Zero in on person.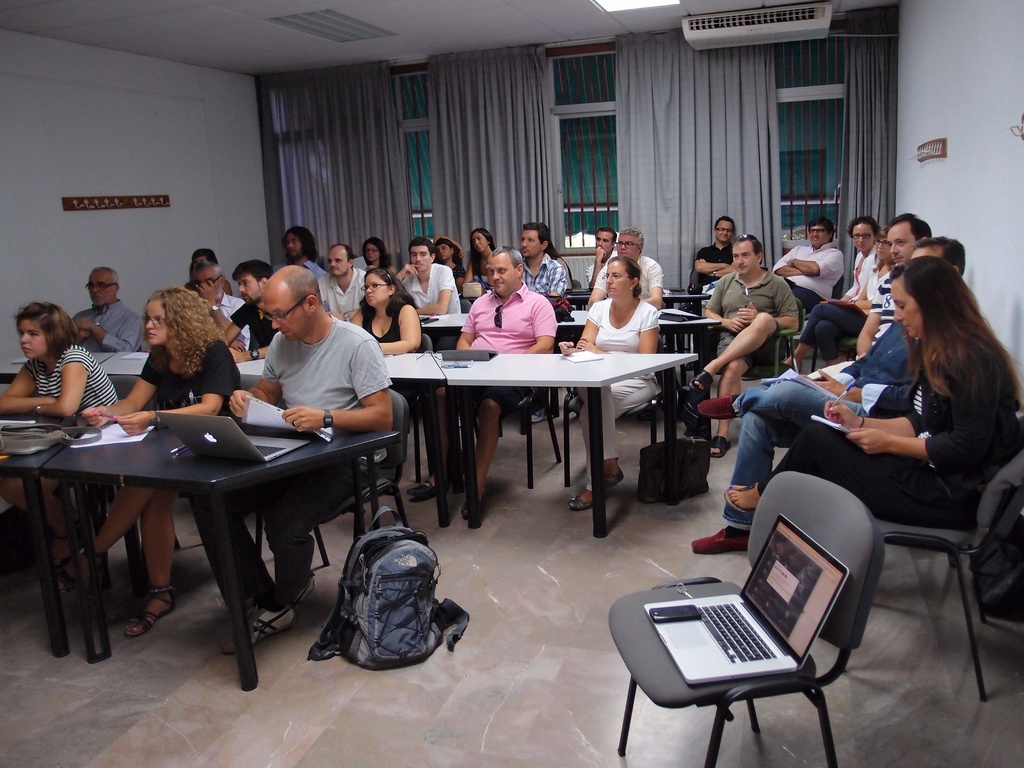
Zeroed in: left=557, top=257, right=657, bottom=509.
